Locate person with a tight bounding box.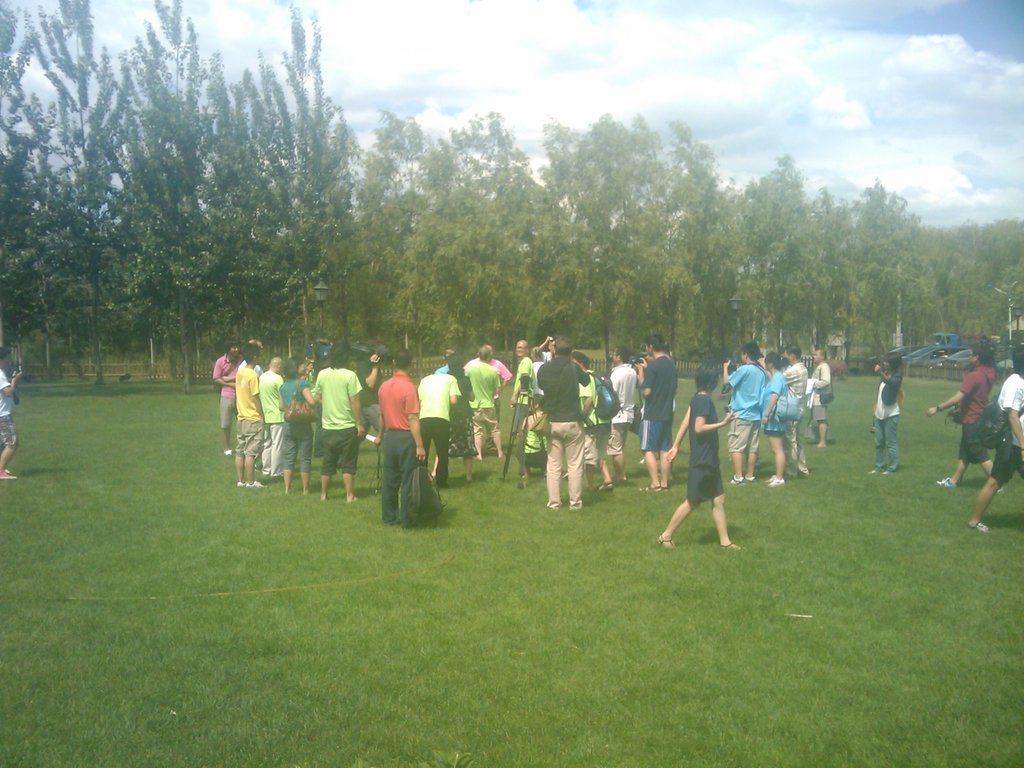
crop(273, 352, 315, 490).
